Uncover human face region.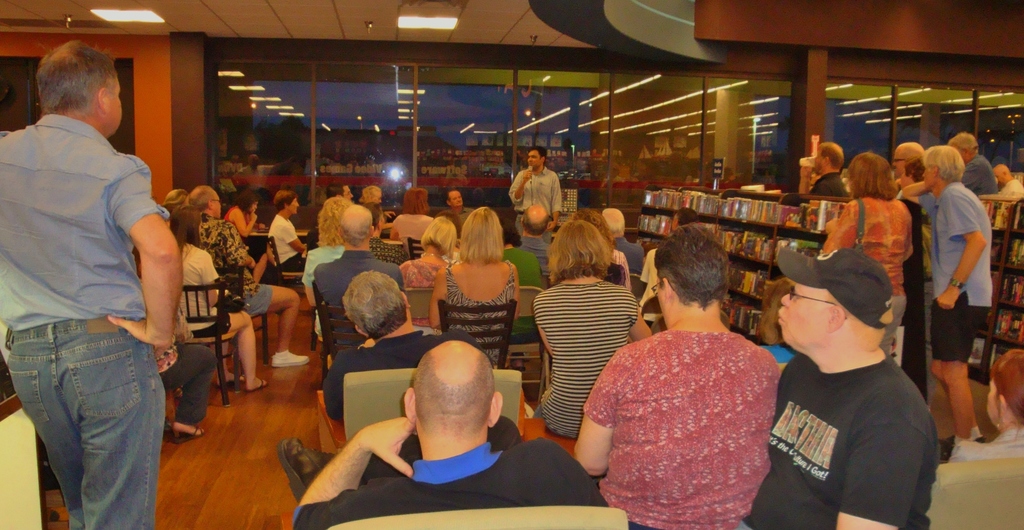
Uncovered: 815:149:824:174.
